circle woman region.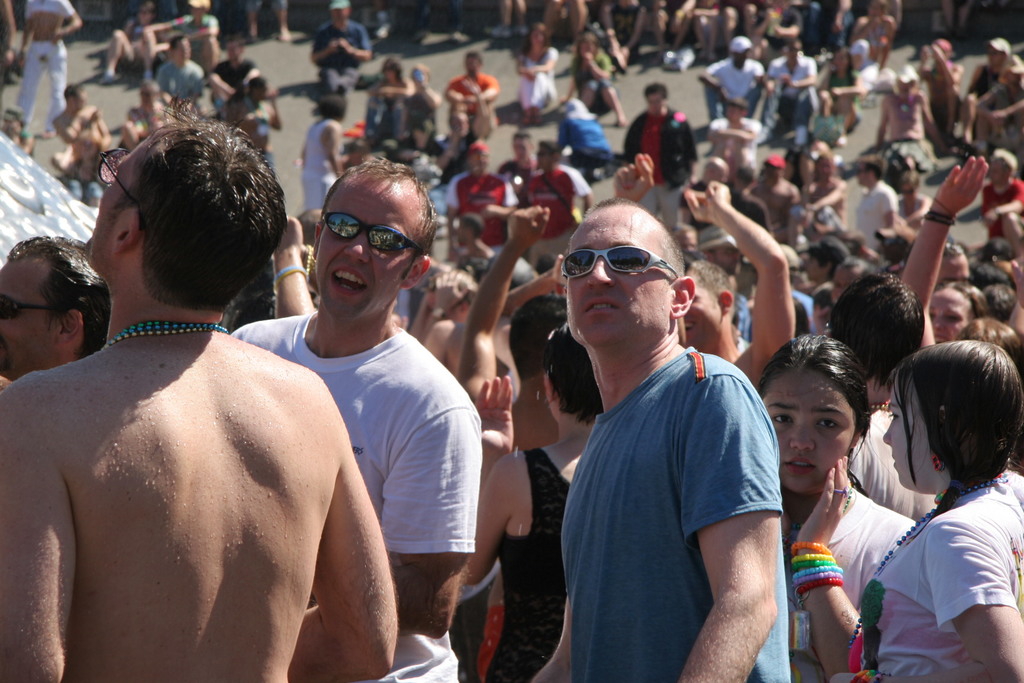
Region: rect(915, 279, 977, 375).
